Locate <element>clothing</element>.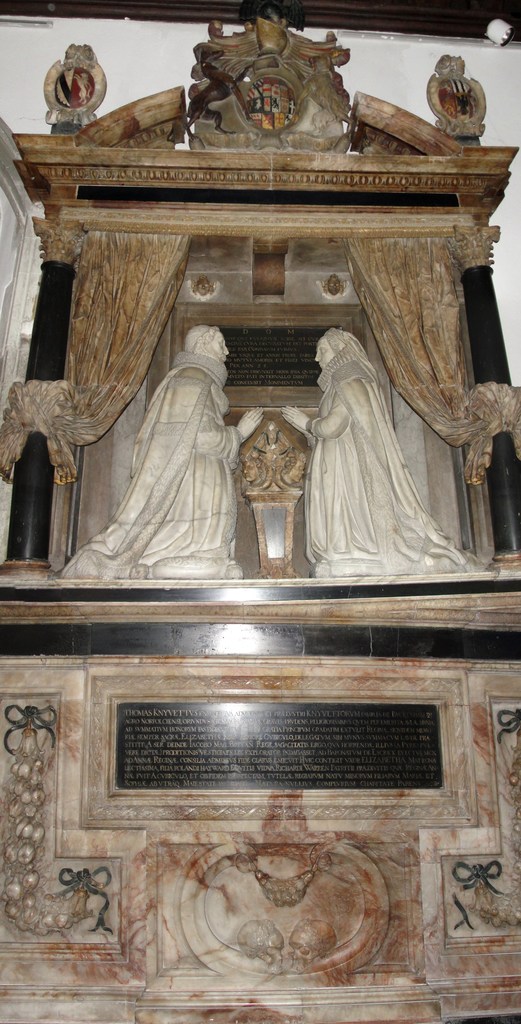
Bounding box: select_region(306, 307, 422, 556).
